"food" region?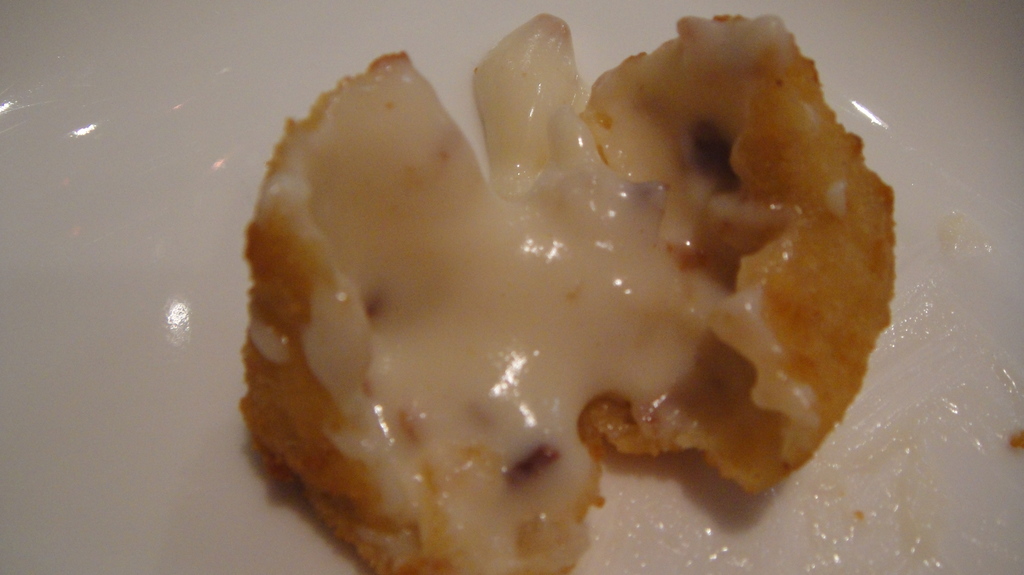
box=[189, 0, 910, 574]
